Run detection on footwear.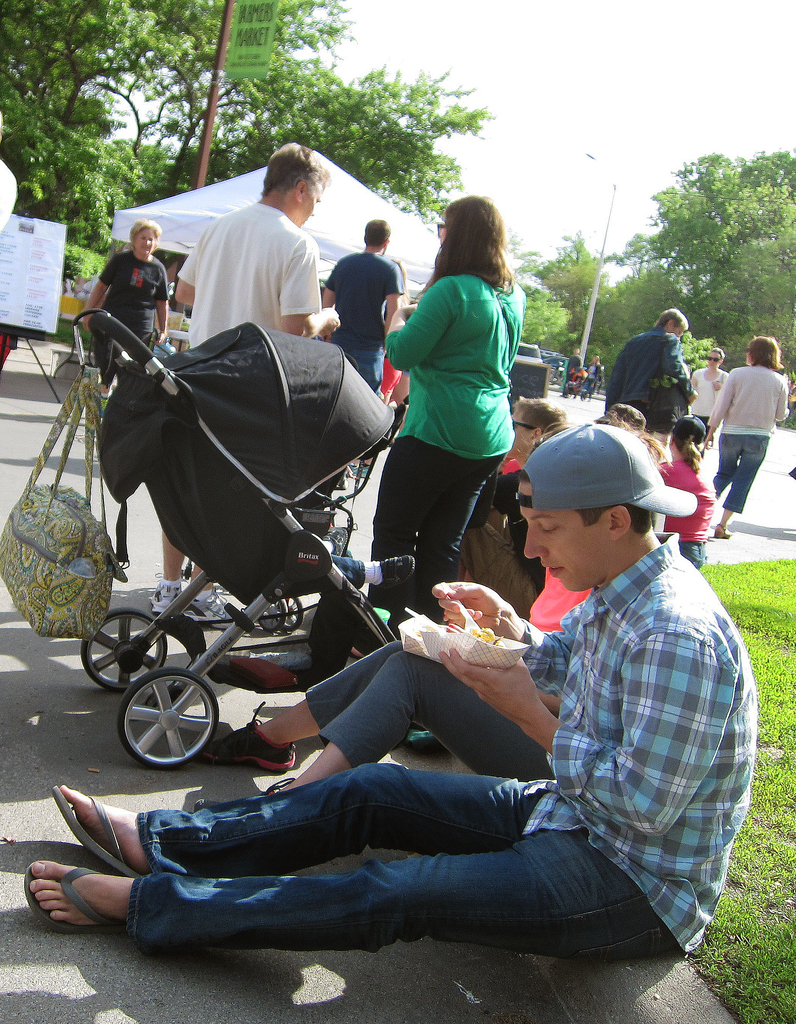
Result: bbox=(53, 790, 142, 867).
